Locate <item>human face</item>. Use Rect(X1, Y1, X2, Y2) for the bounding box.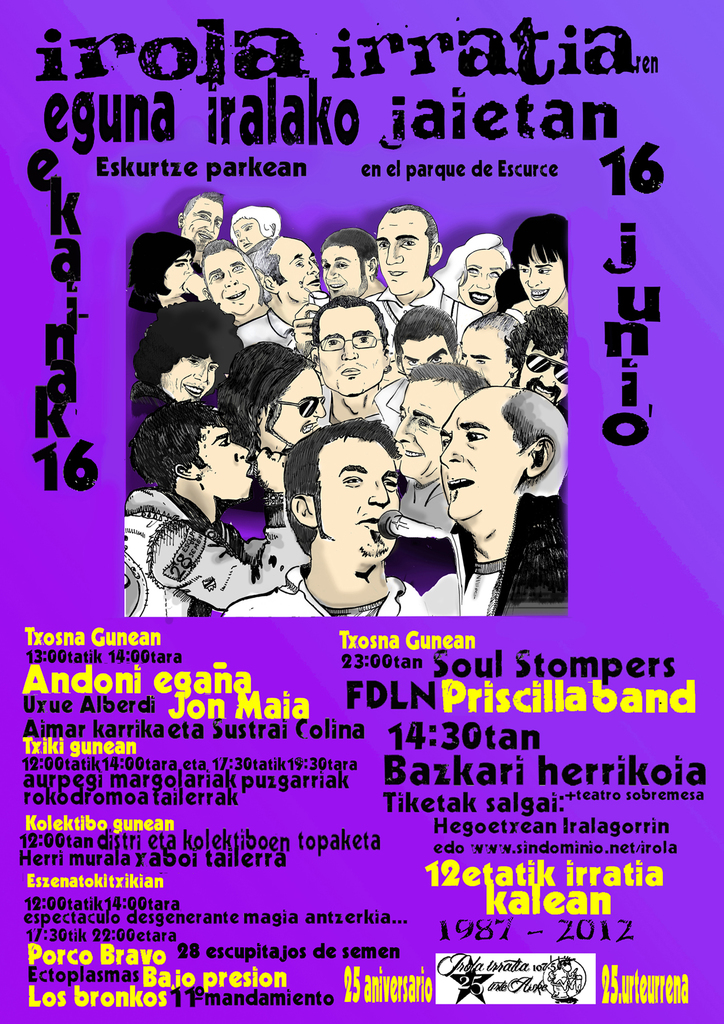
Rect(319, 316, 394, 411).
